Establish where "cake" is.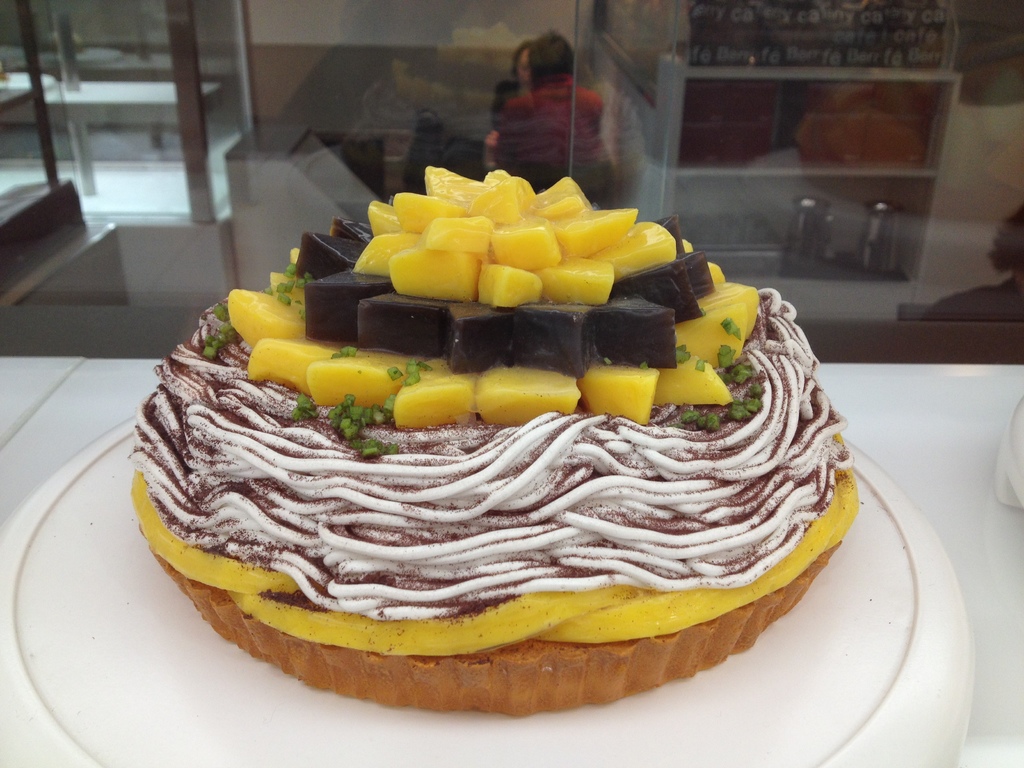
Established at l=120, t=165, r=852, b=717.
